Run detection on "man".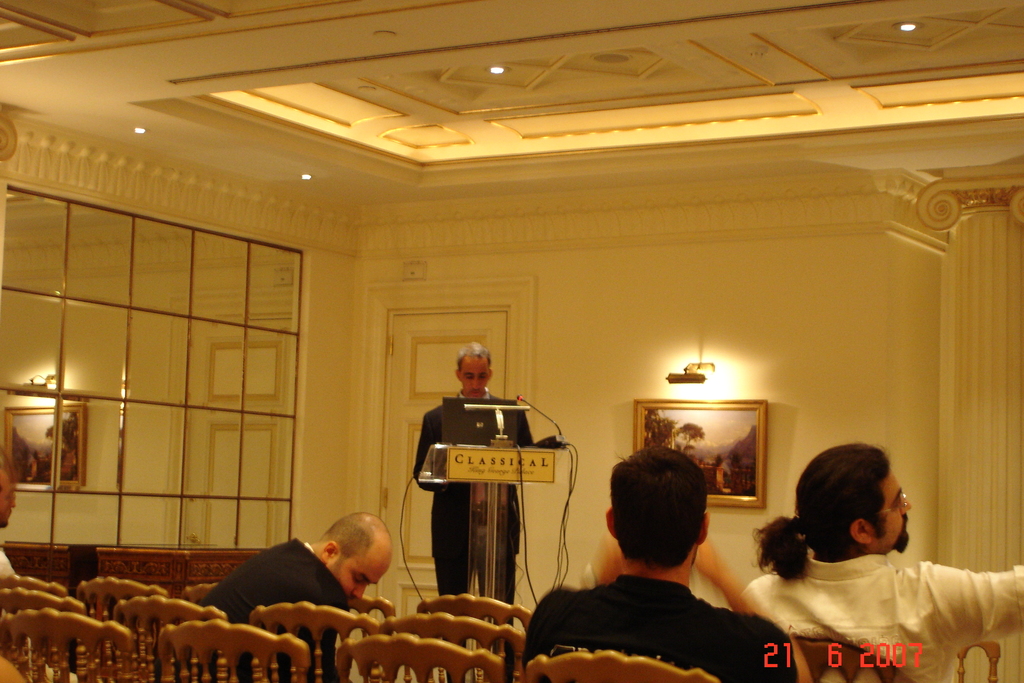
Result: BBox(149, 513, 392, 682).
